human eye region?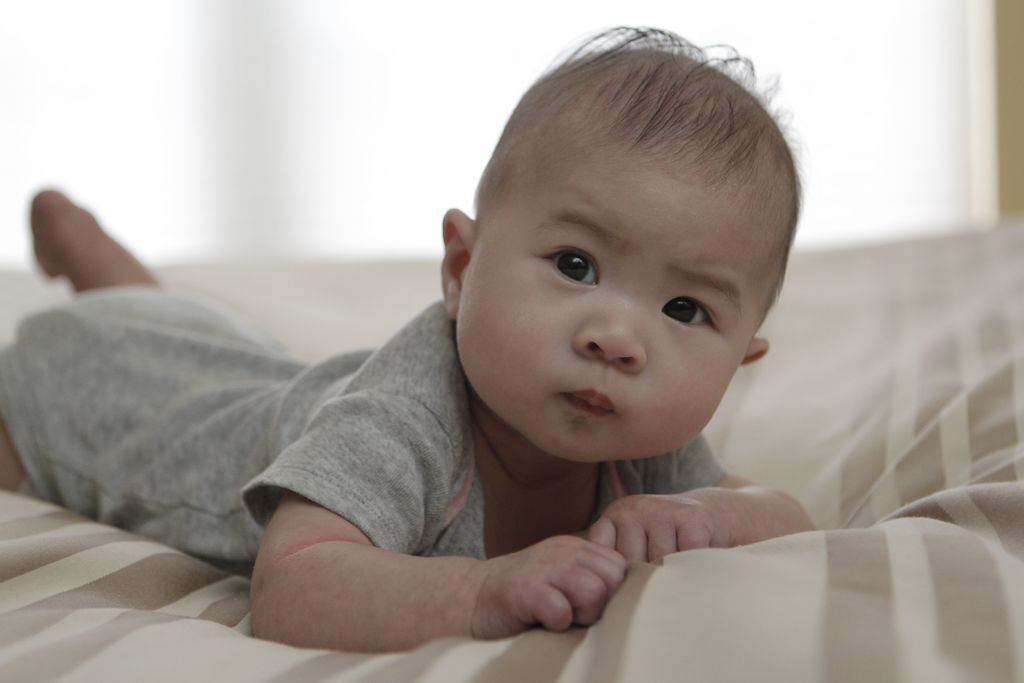
bbox=[524, 231, 609, 293]
